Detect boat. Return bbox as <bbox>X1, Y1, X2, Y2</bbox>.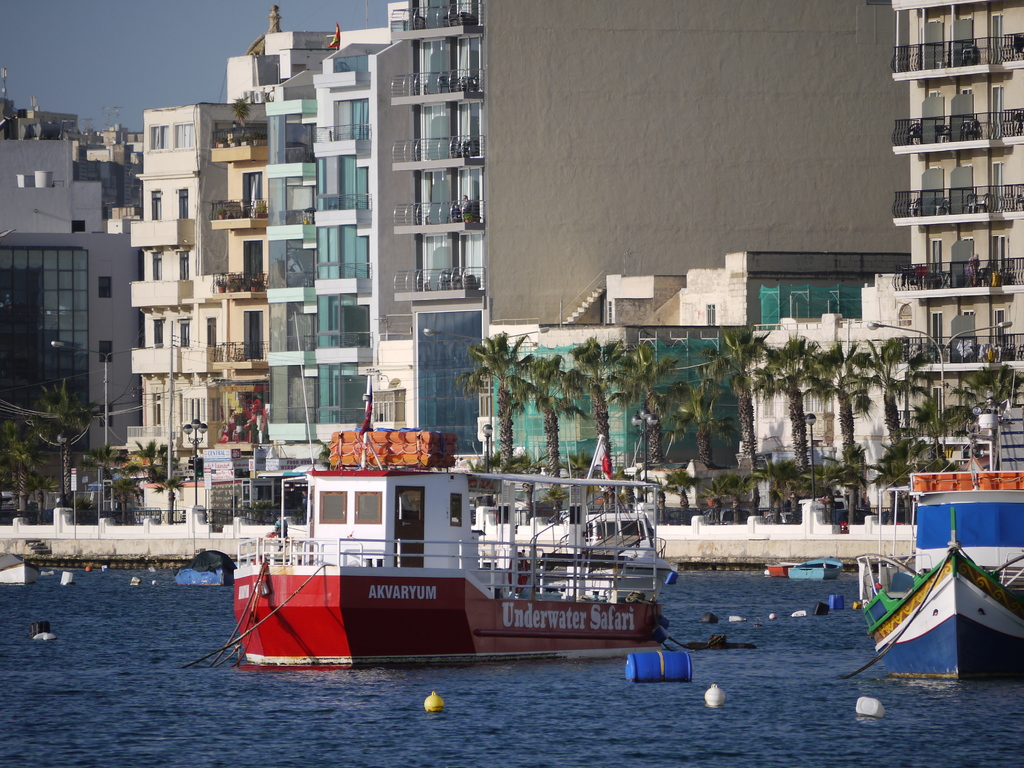
<bbox>787, 554, 844, 584</bbox>.
